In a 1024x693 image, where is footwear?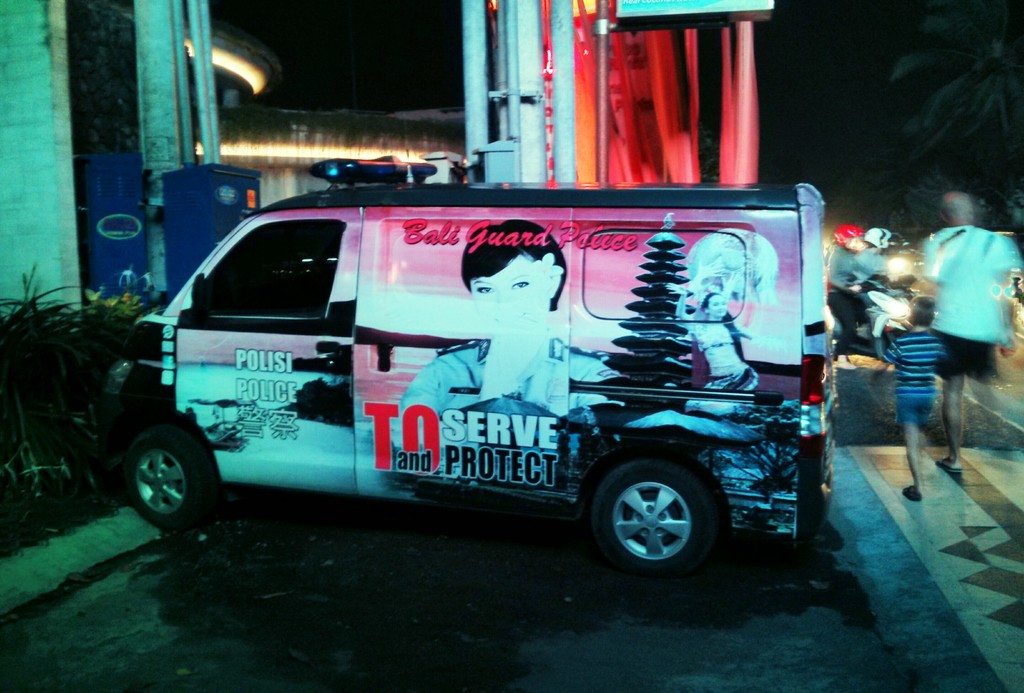
908,485,925,499.
